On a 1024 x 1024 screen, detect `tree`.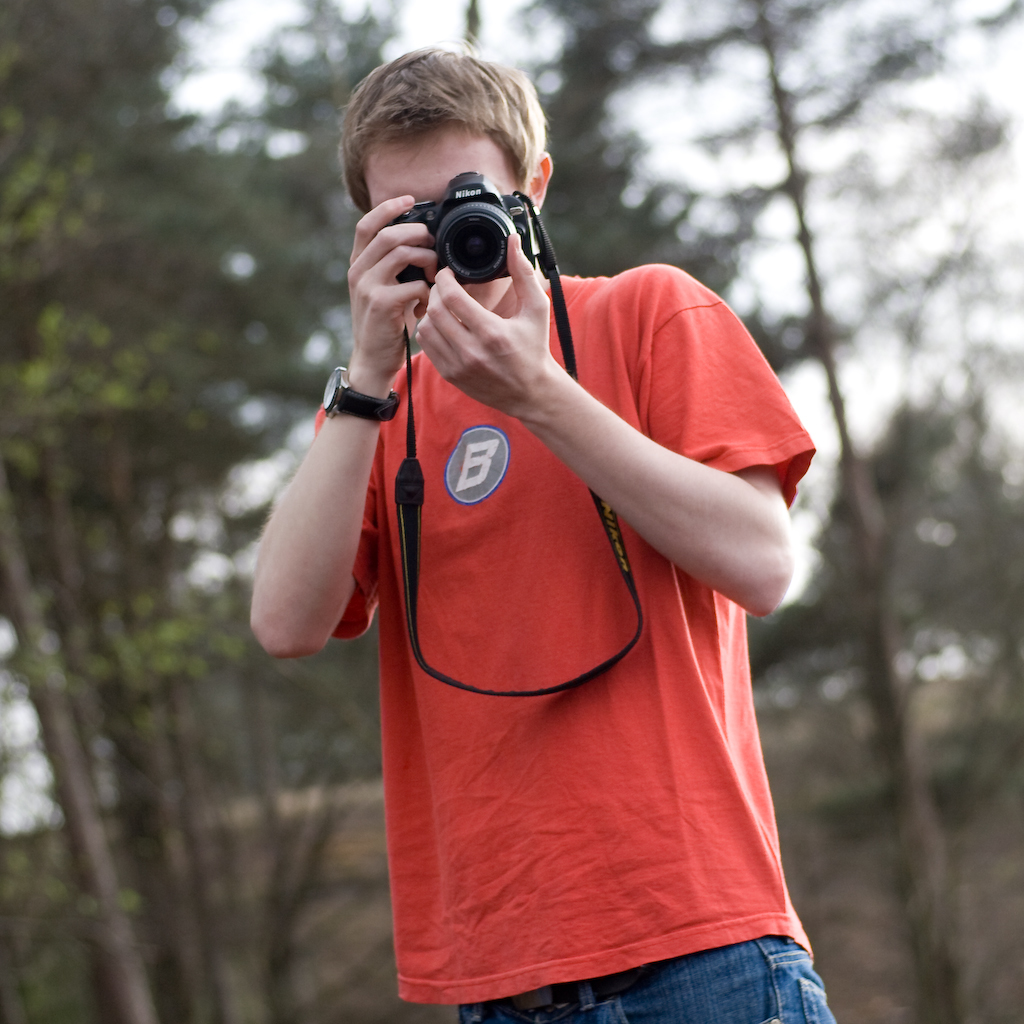
(0,0,1023,1023).
